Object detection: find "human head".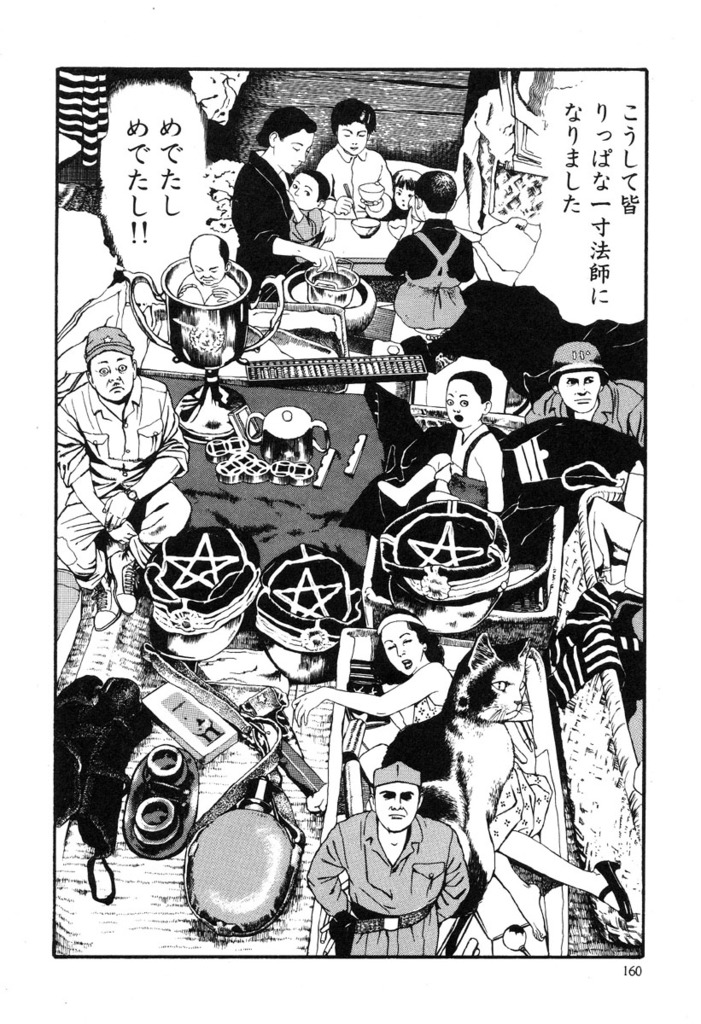
(330, 99, 377, 155).
